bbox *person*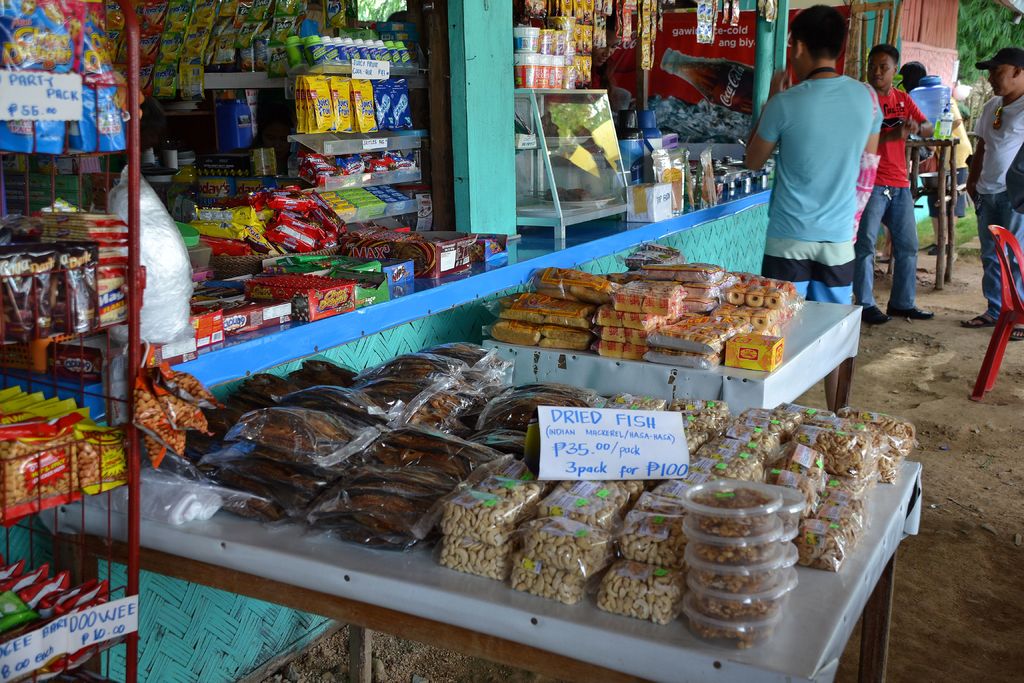
select_region(866, 44, 934, 327)
